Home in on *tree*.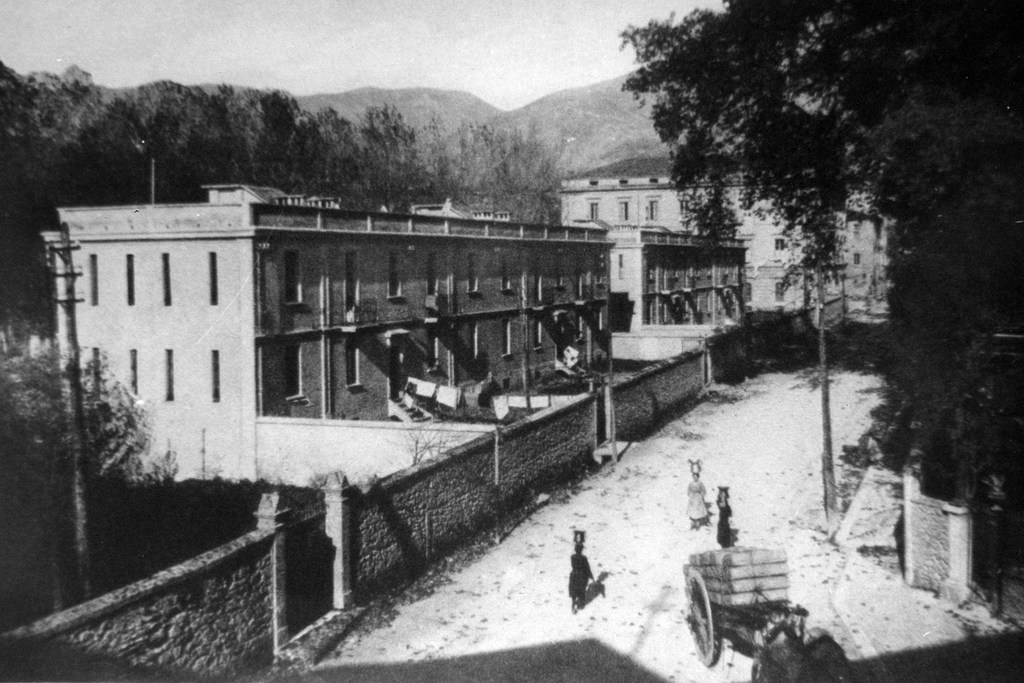
Homed in at (1, 343, 166, 628).
